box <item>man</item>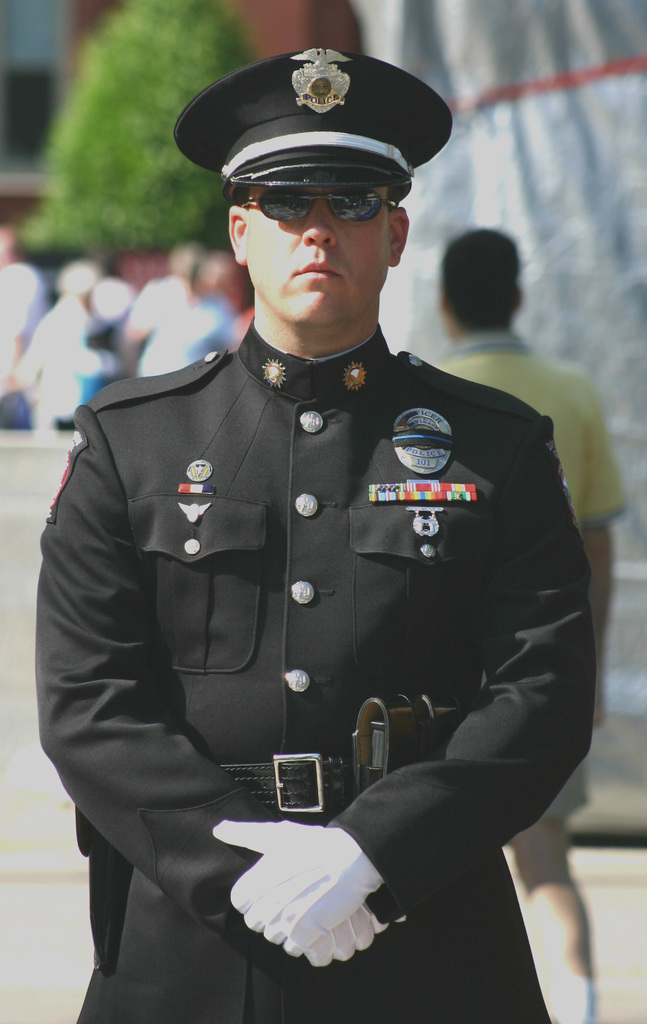
box(34, 45, 594, 1023)
